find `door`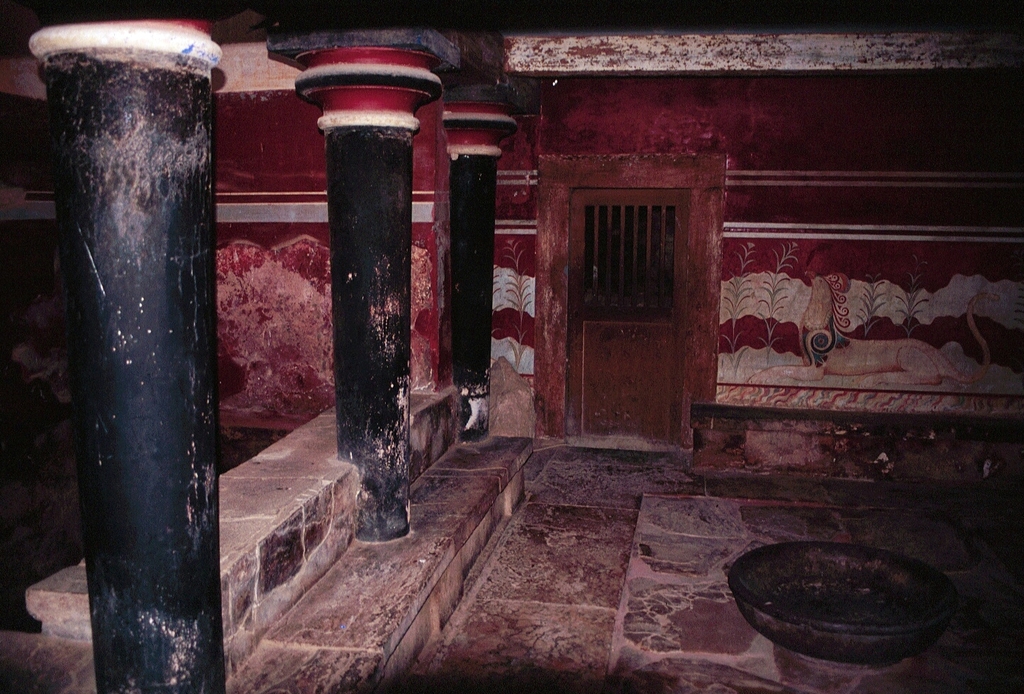
box(564, 178, 688, 448)
